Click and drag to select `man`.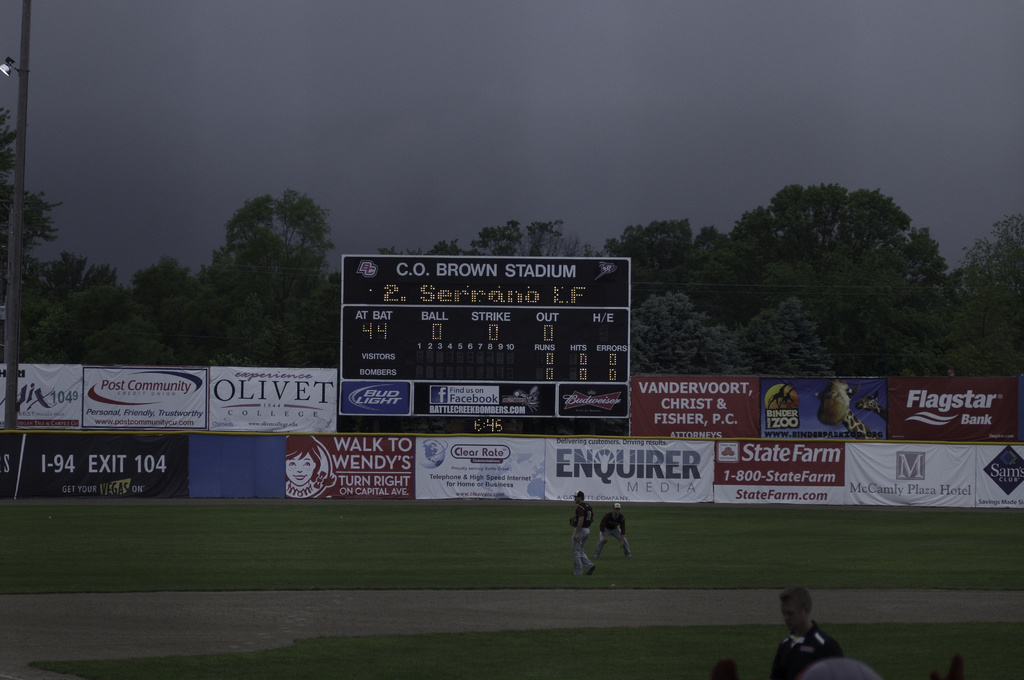
Selection: x1=593 y1=498 x2=637 y2=558.
